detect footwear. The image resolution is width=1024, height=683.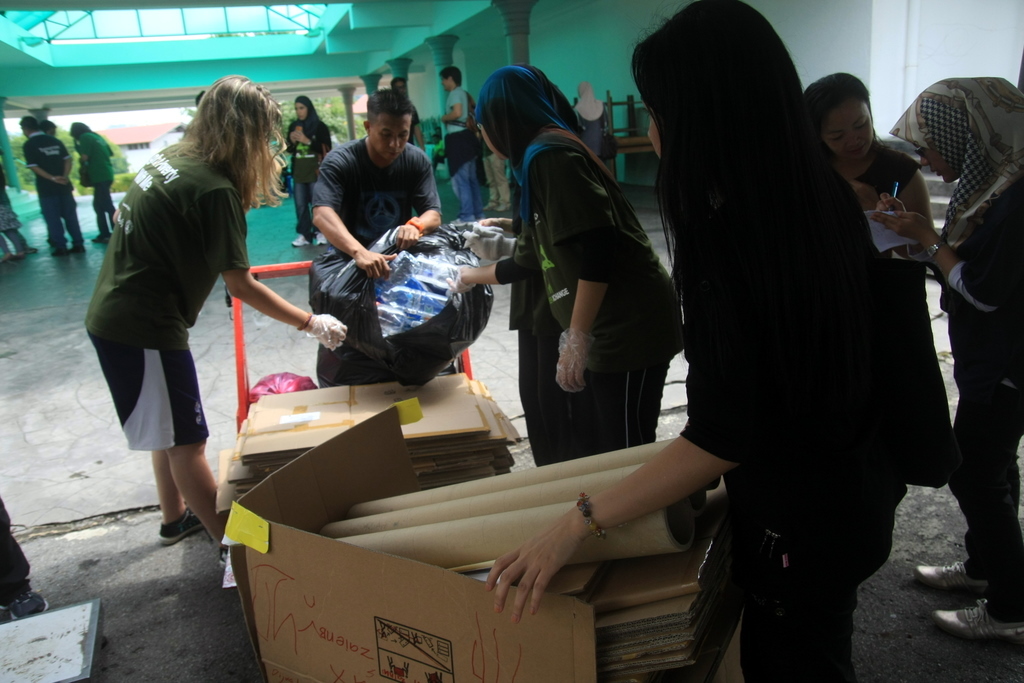
[216,545,230,566].
